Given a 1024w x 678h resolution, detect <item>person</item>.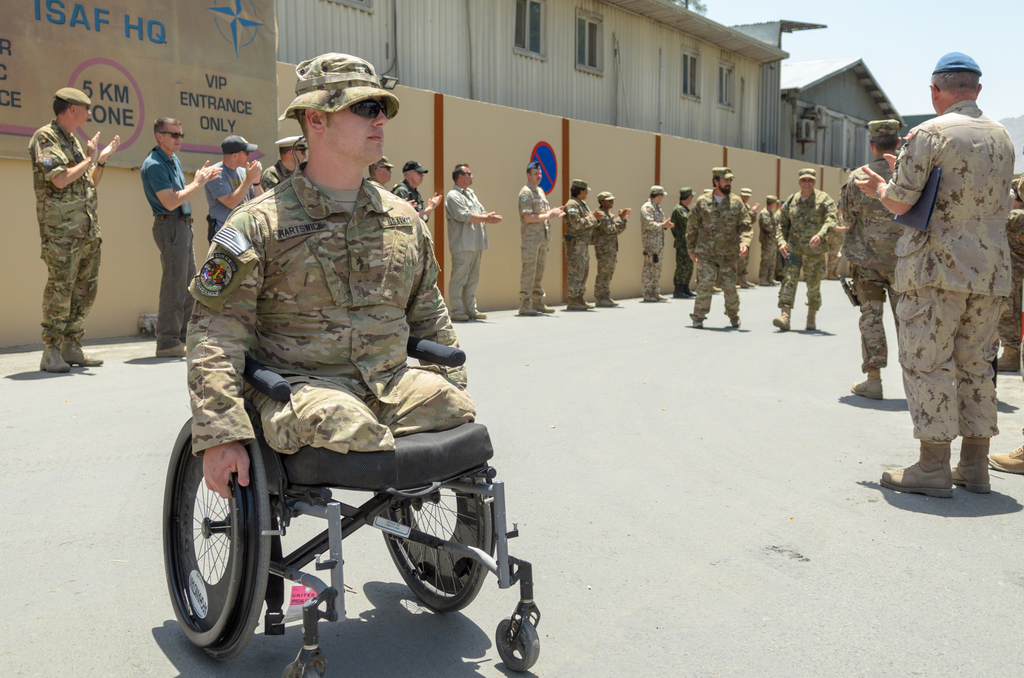
879/53/1012/500.
